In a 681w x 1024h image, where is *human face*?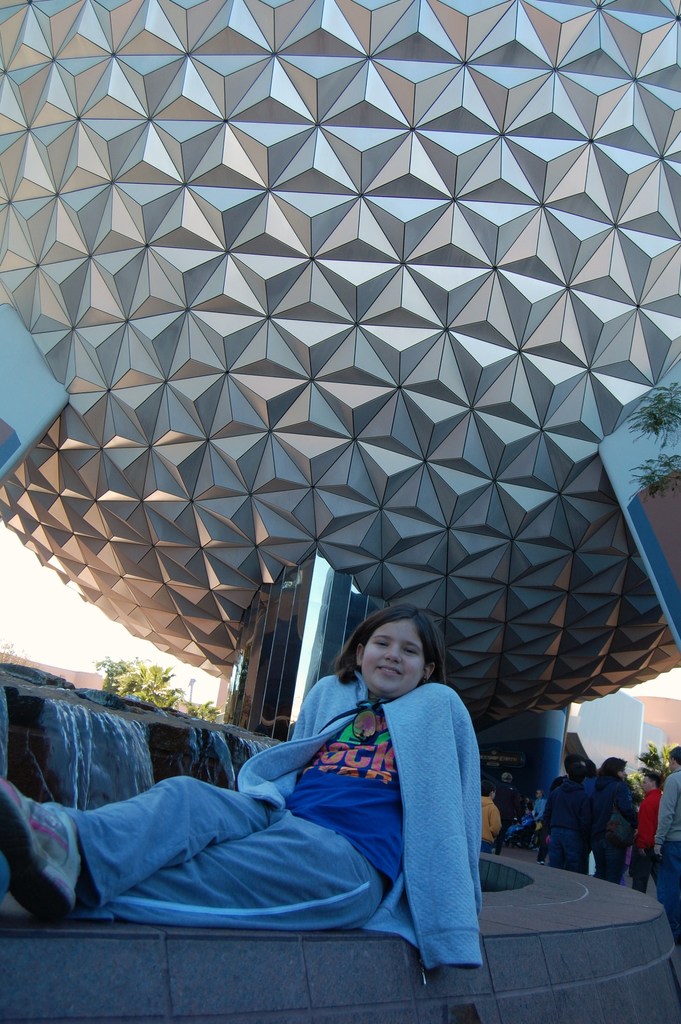
box(360, 620, 425, 699).
